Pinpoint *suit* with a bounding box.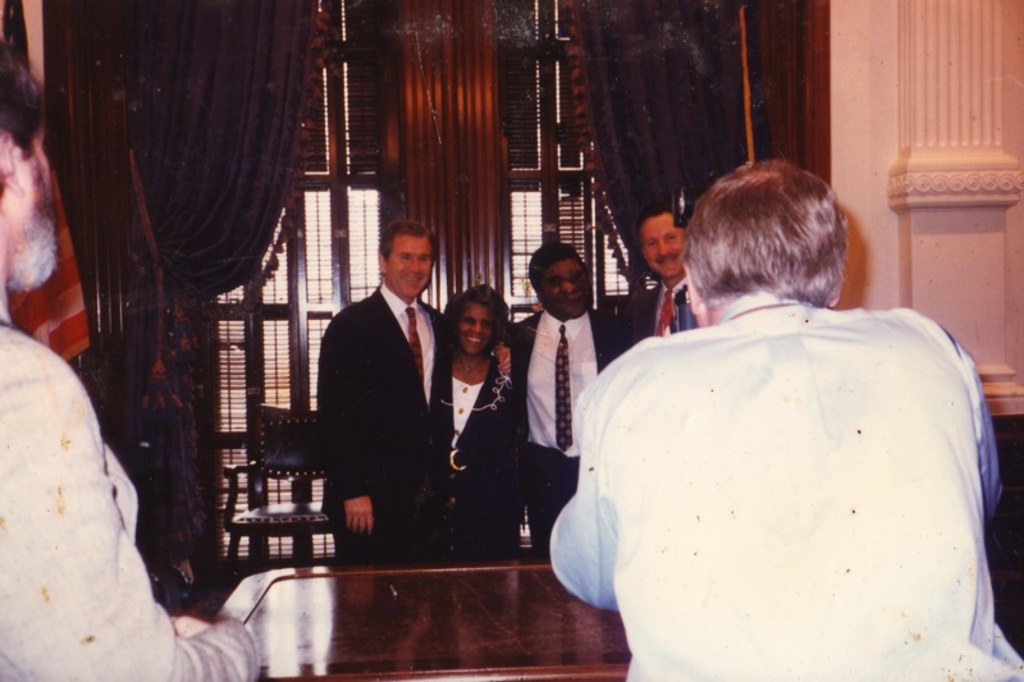
(x1=311, y1=219, x2=456, y2=543).
